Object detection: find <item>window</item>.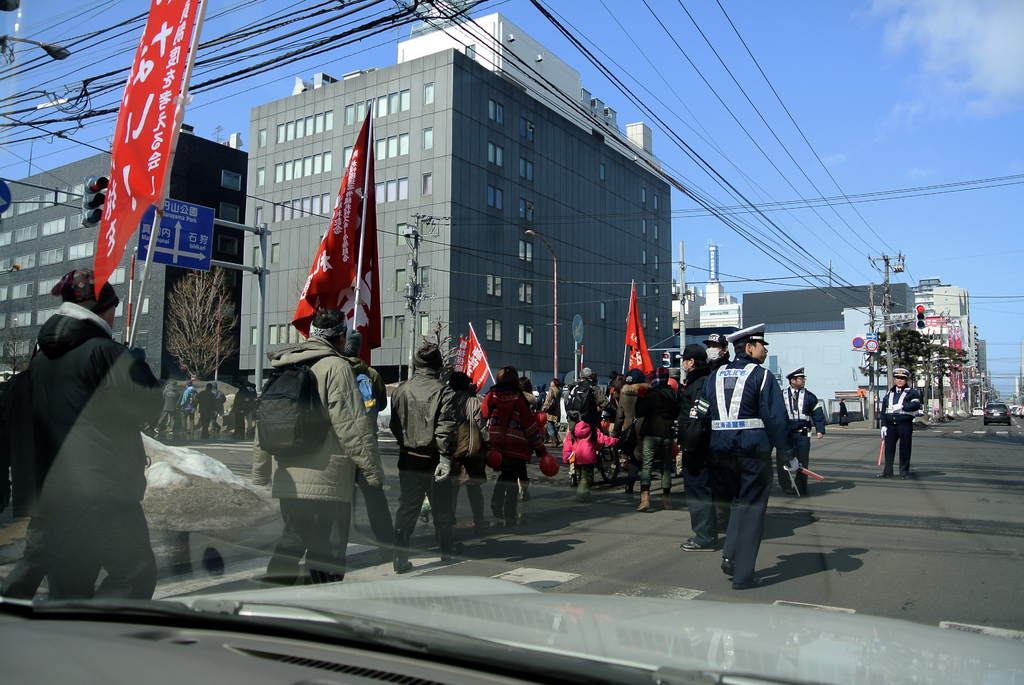
[x1=489, y1=98, x2=505, y2=123].
